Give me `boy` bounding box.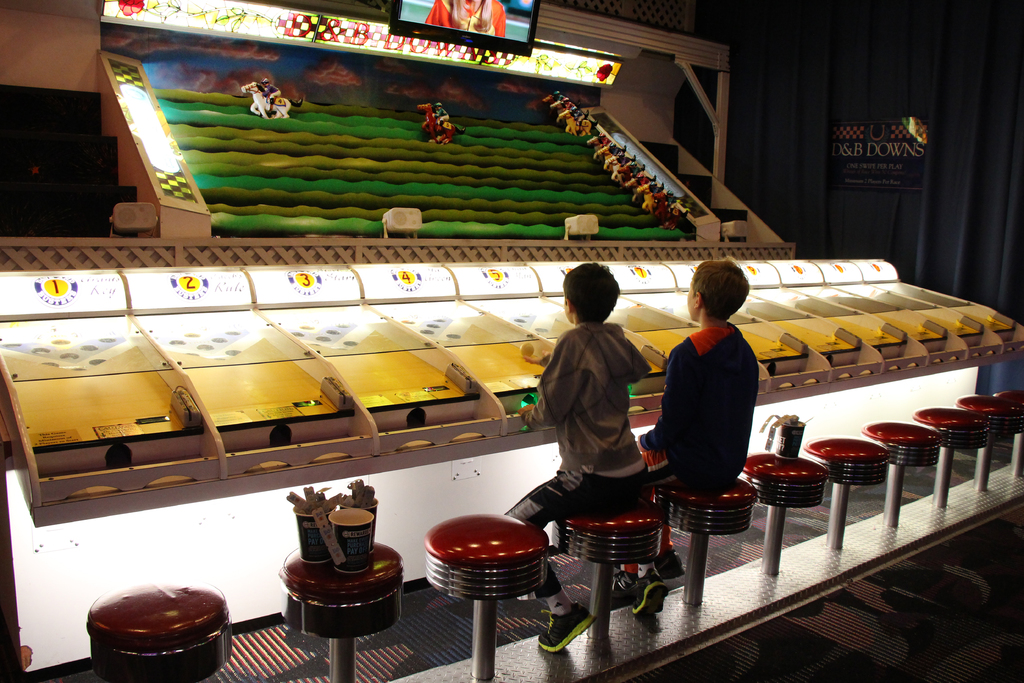
bbox=[505, 263, 672, 653].
